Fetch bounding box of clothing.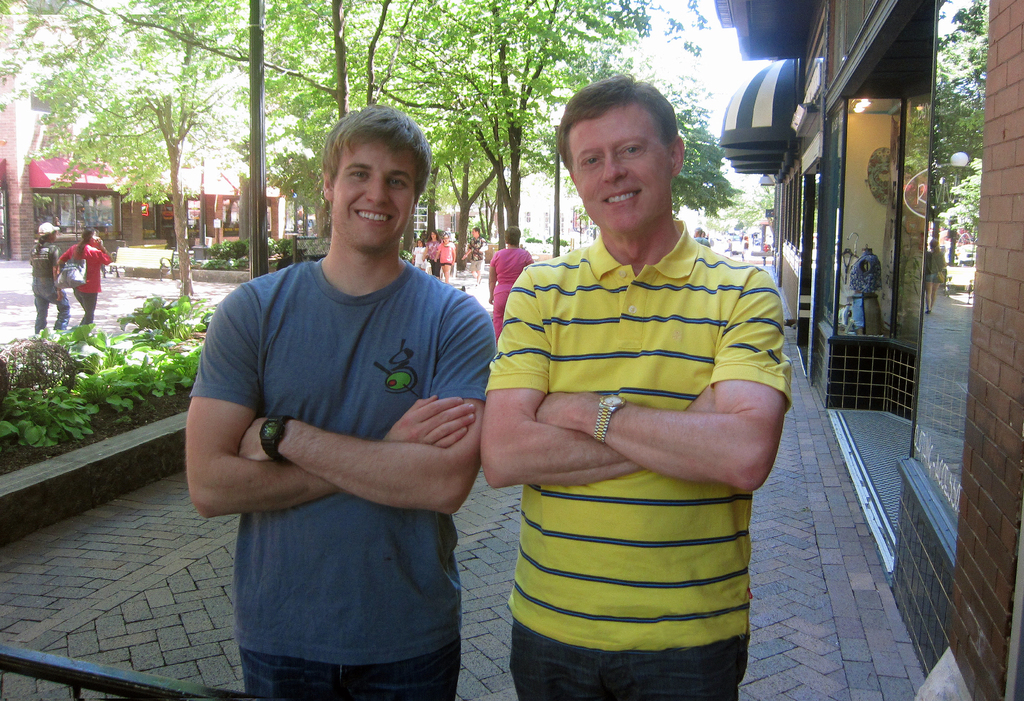
Bbox: l=429, t=239, r=441, b=276.
